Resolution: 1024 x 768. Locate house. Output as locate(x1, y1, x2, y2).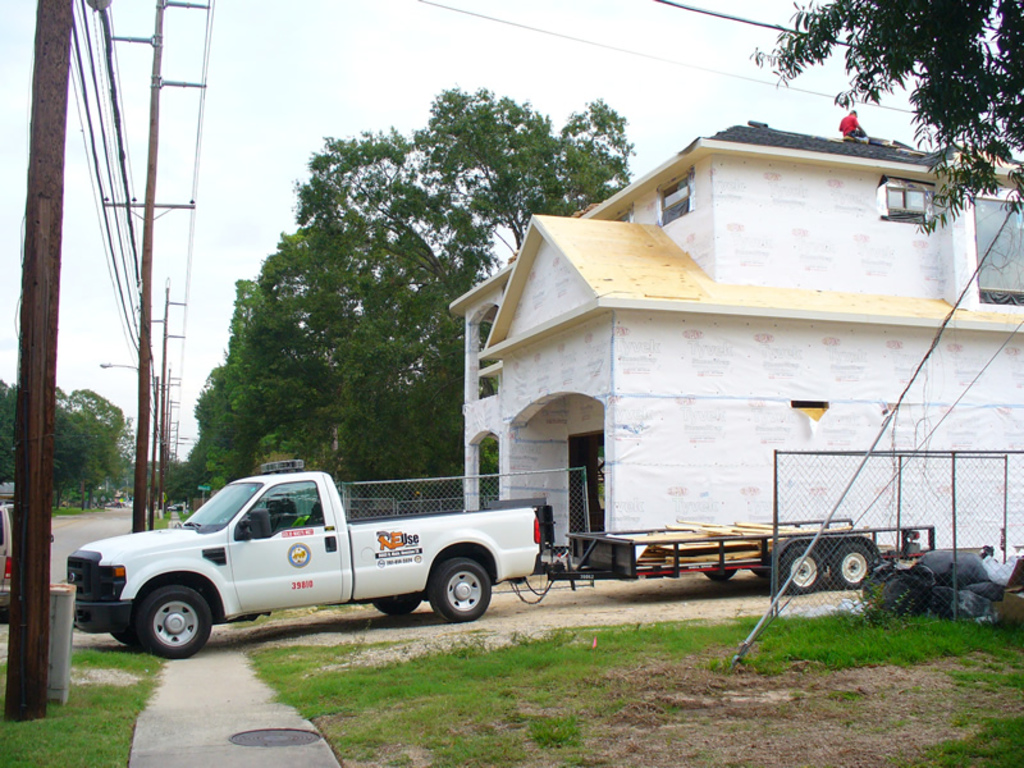
locate(436, 128, 1006, 623).
